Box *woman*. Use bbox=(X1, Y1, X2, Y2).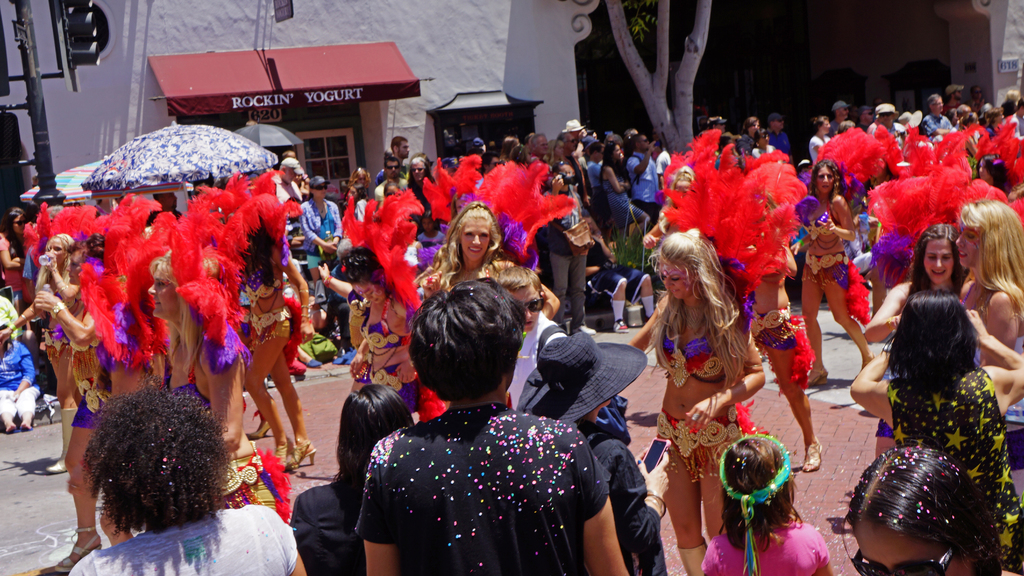
bbox=(612, 128, 808, 575).
